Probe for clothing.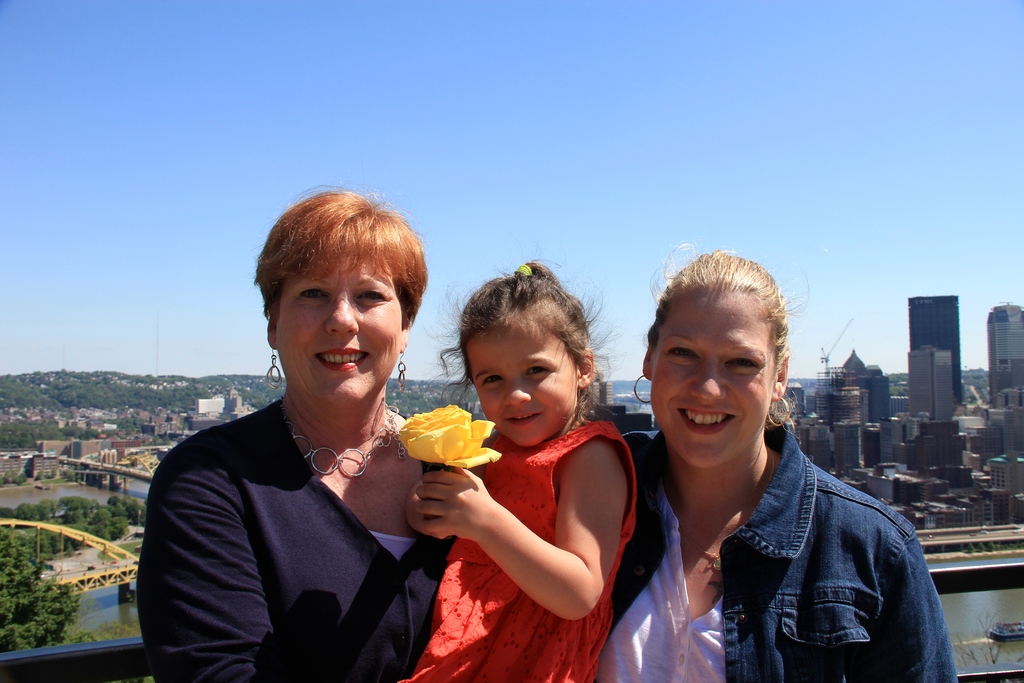
Probe result: {"left": 395, "top": 409, "right": 646, "bottom": 682}.
